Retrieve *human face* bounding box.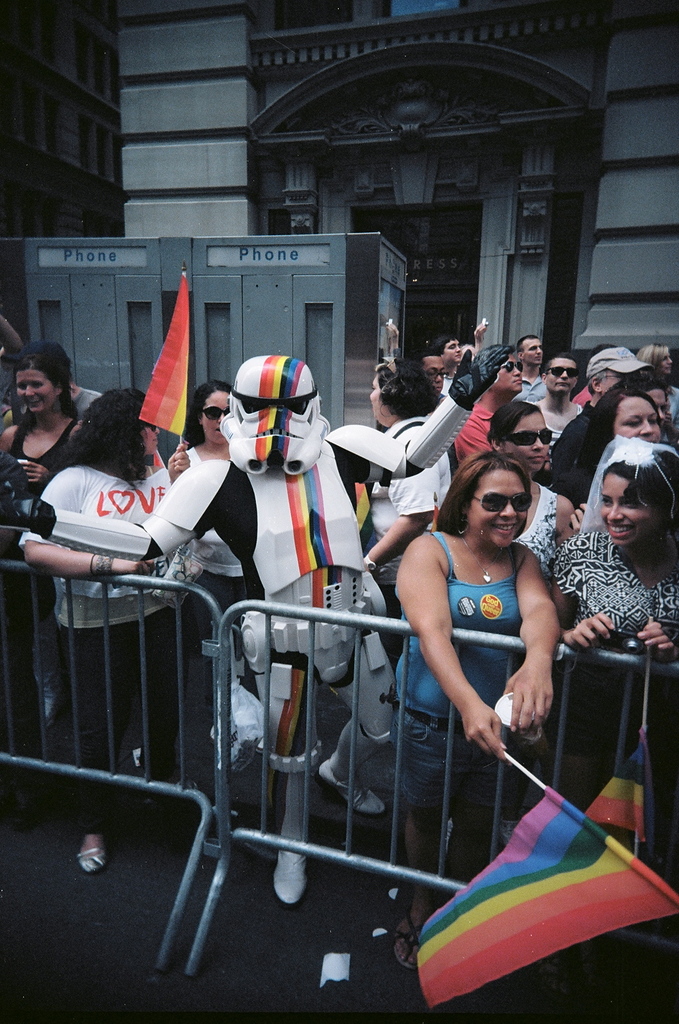
Bounding box: (x1=201, y1=392, x2=229, y2=446).
